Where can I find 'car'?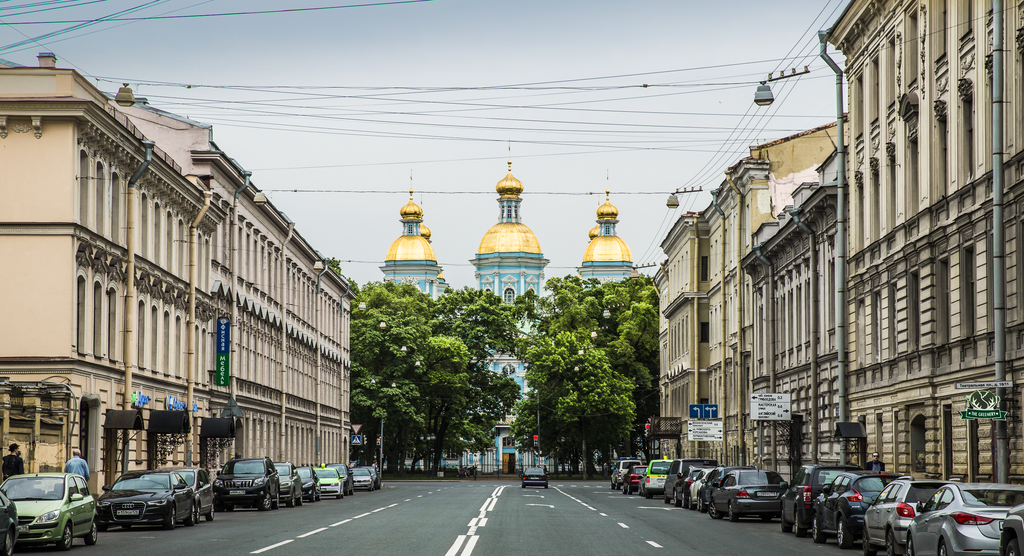
You can find it at x1=351 y1=461 x2=381 y2=496.
